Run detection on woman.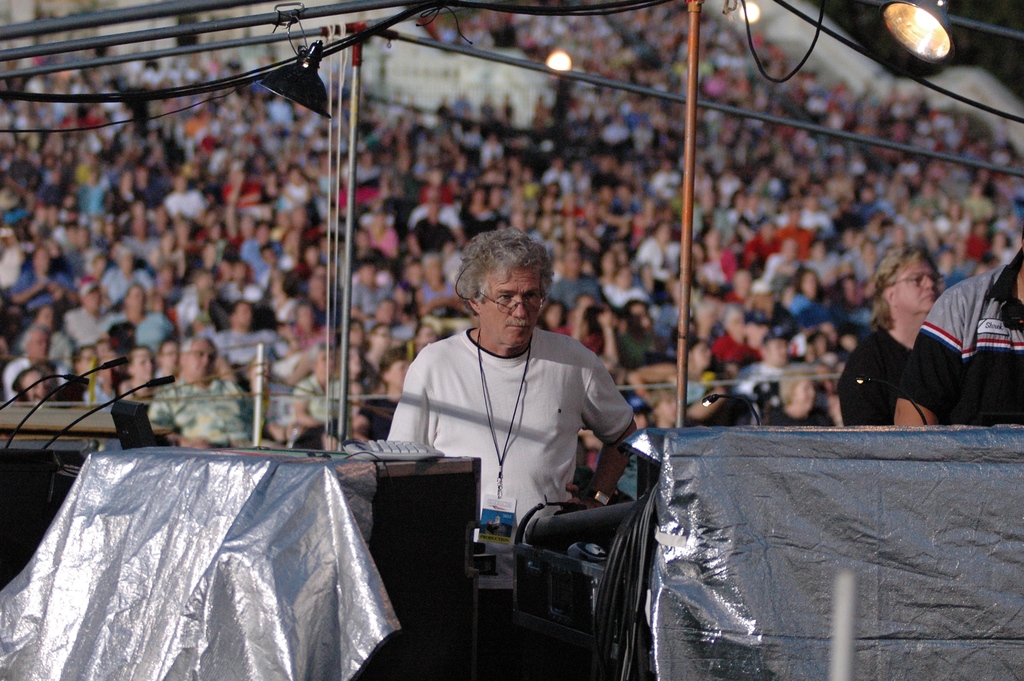
Result: (x1=762, y1=367, x2=836, y2=435).
